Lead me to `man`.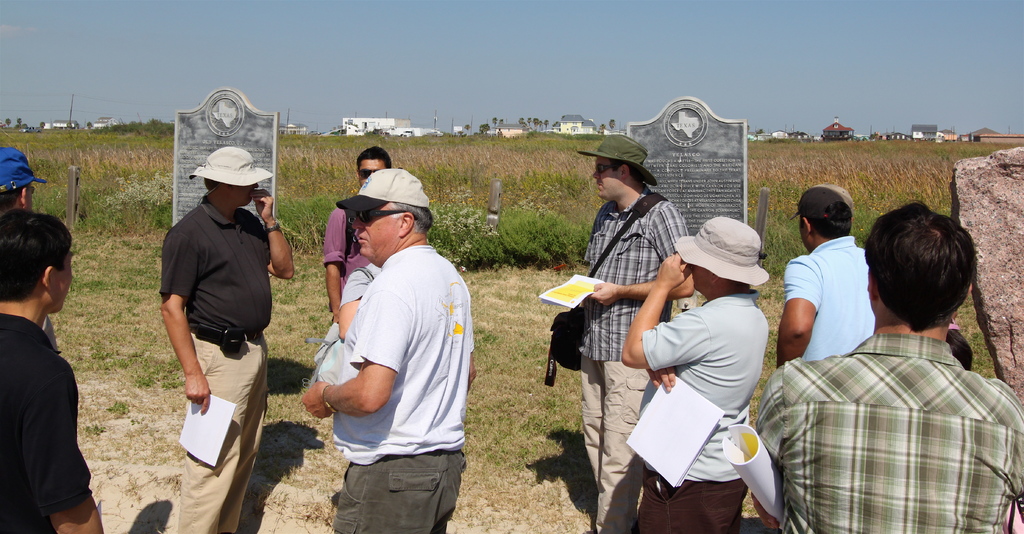
Lead to [0, 209, 107, 533].
